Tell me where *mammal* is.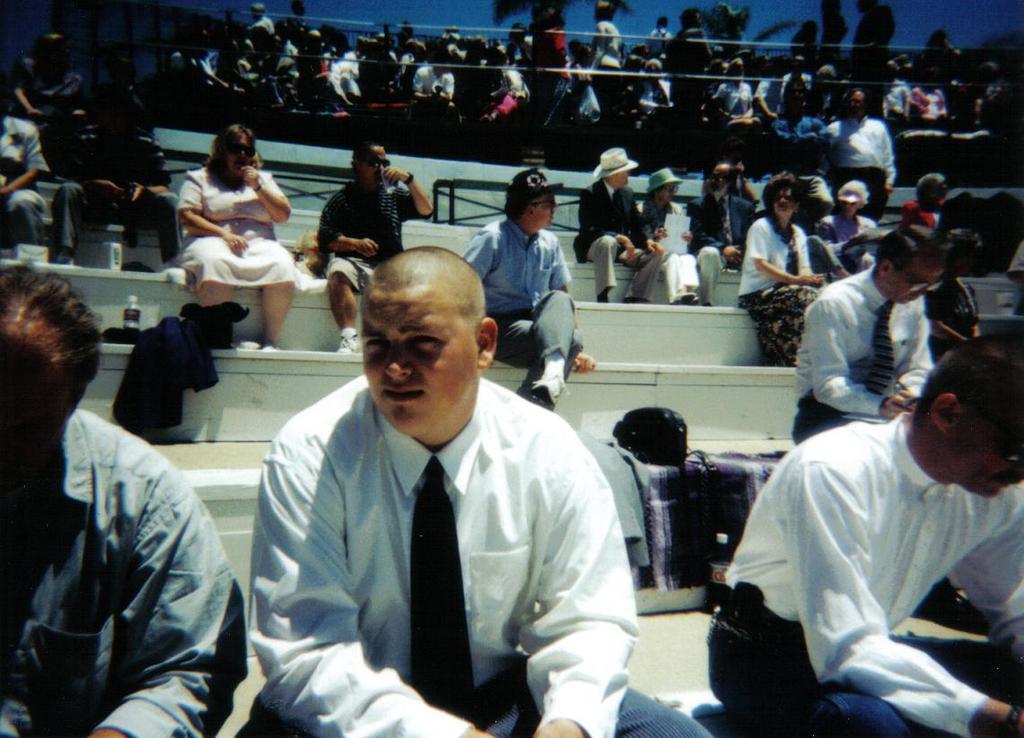
*mammal* is at [x1=166, y1=118, x2=319, y2=347].
